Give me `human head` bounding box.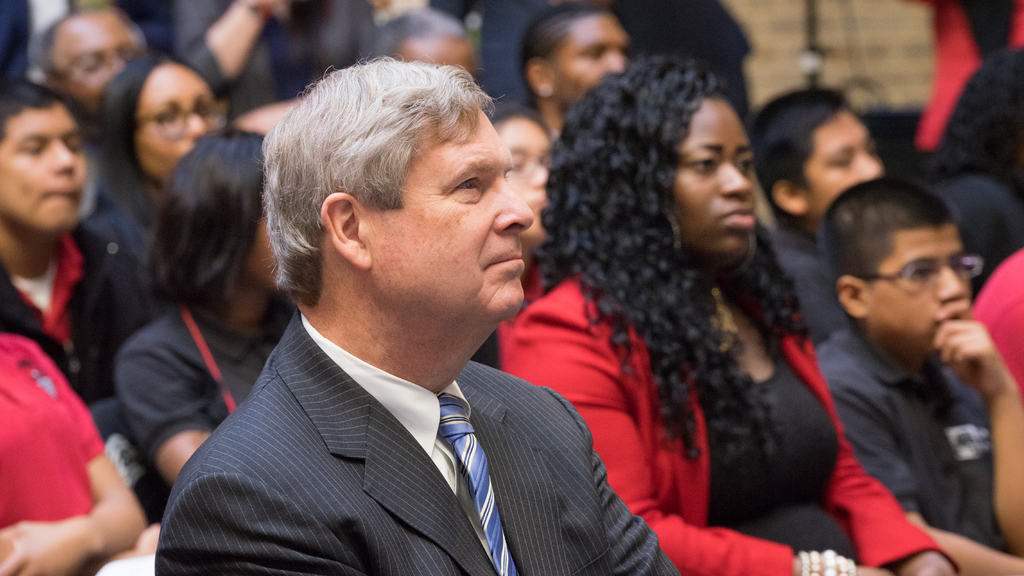
left=516, top=0, right=631, bottom=108.
